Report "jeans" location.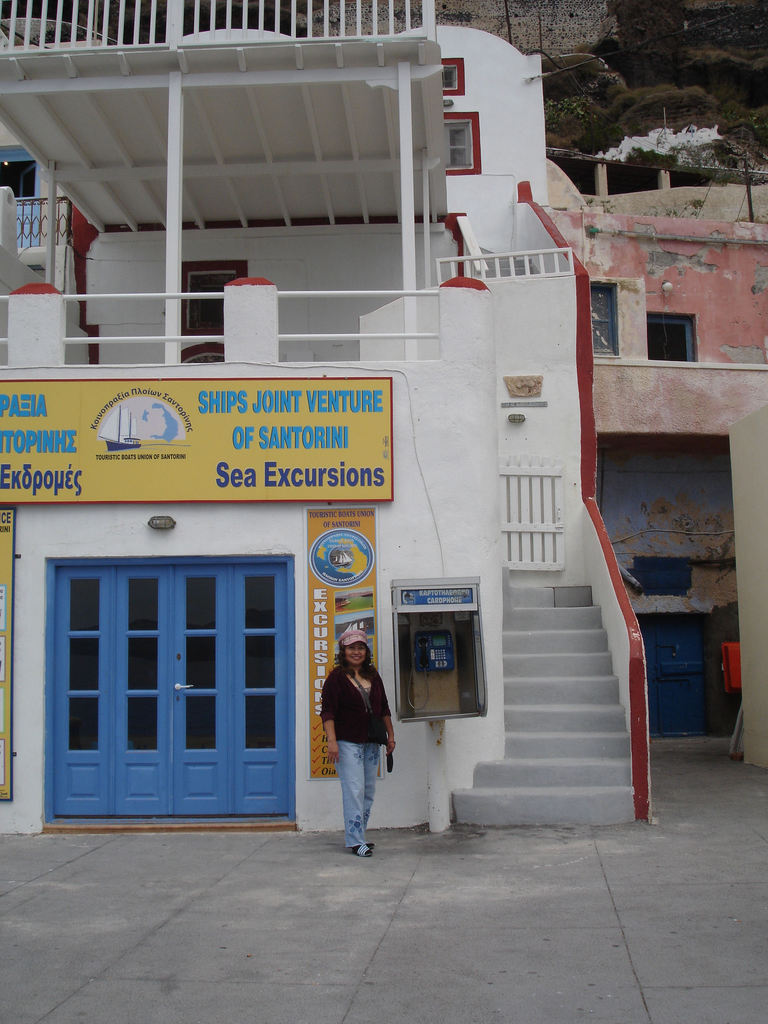
Report: 326 732 399 856.
